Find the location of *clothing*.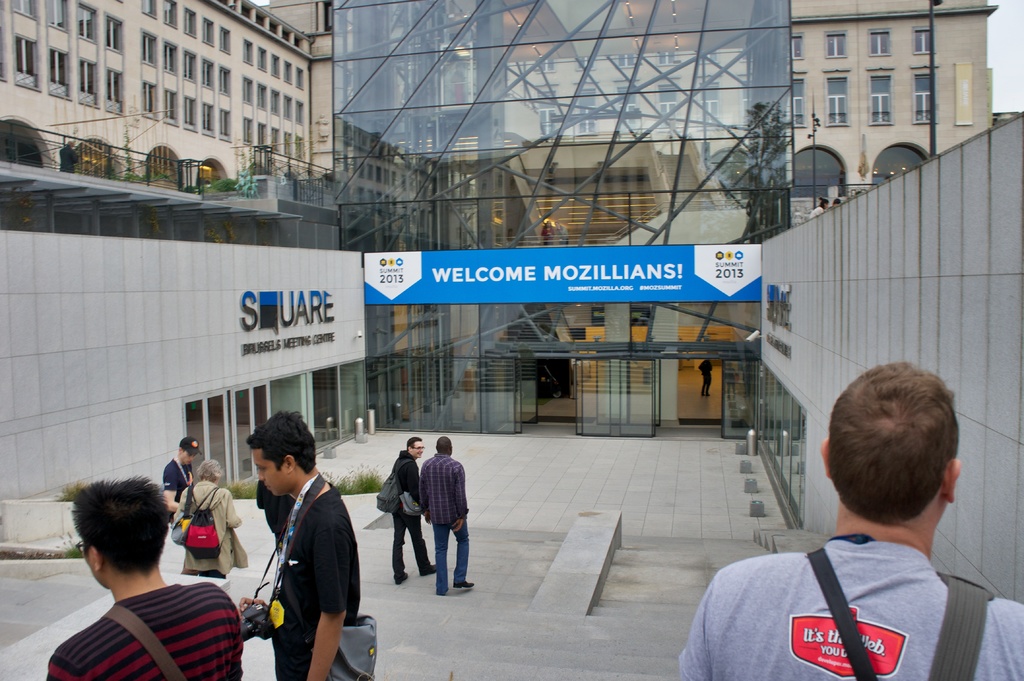
Location: box(390, 451, 429, 579).
